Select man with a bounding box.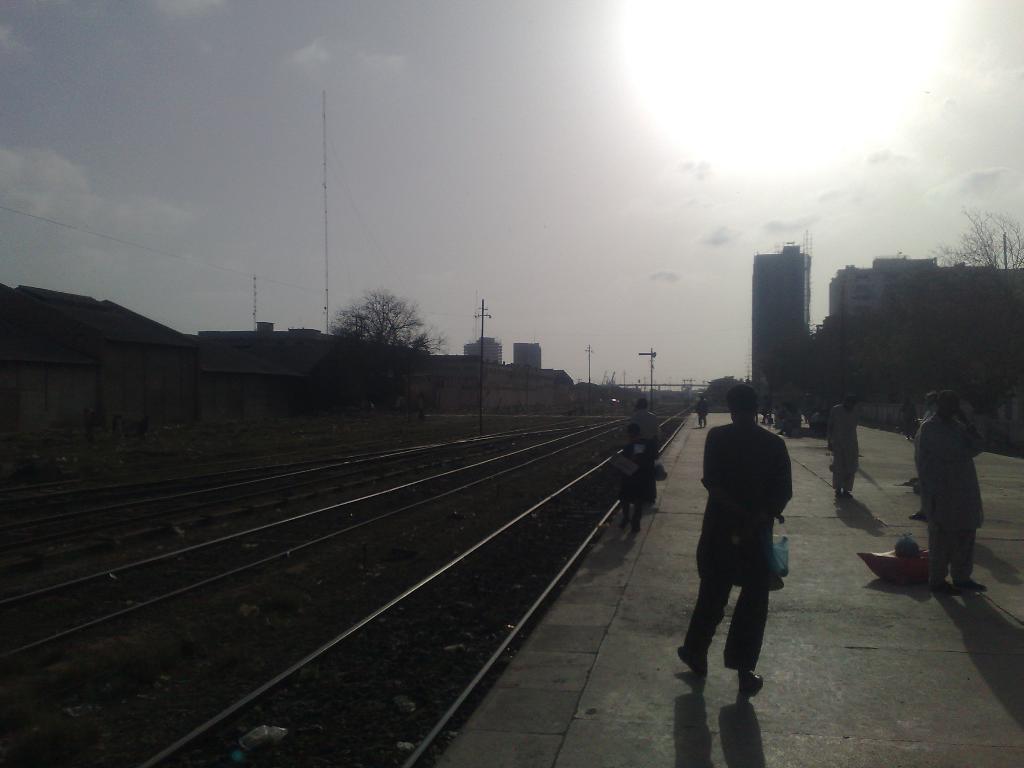
x1=620, y1=428, x2=646, y2=531.
